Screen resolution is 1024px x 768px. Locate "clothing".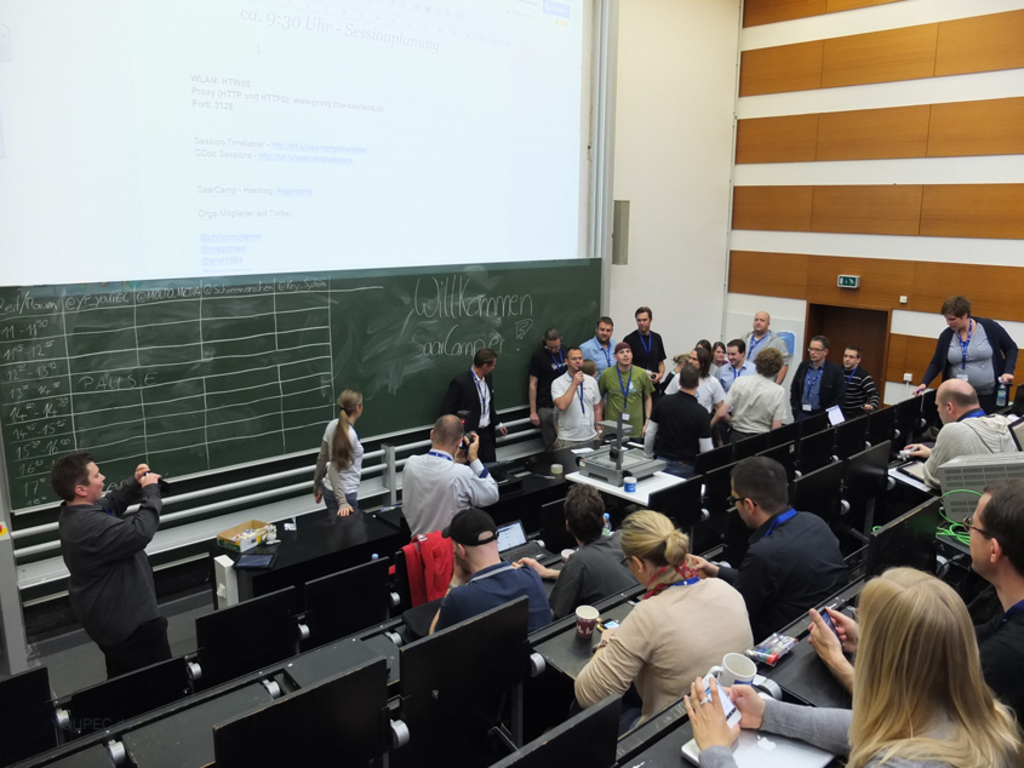
l=577, t=337, r=618, b=397.
